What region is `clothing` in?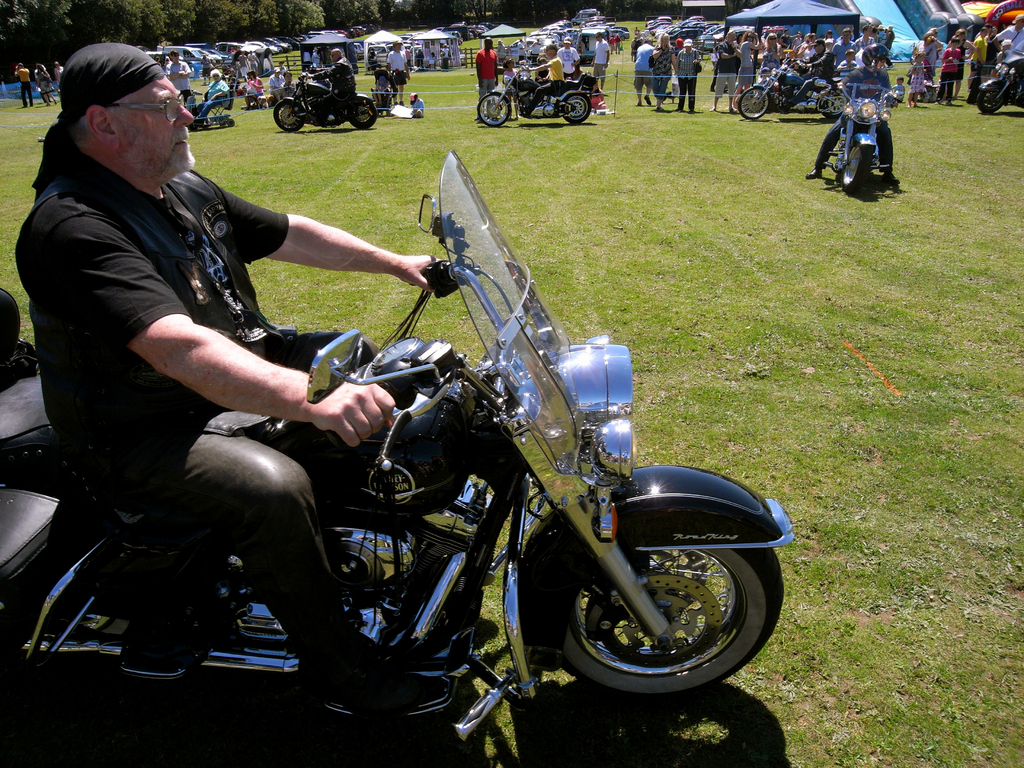
bbox=(906, 31, 996, 104).
